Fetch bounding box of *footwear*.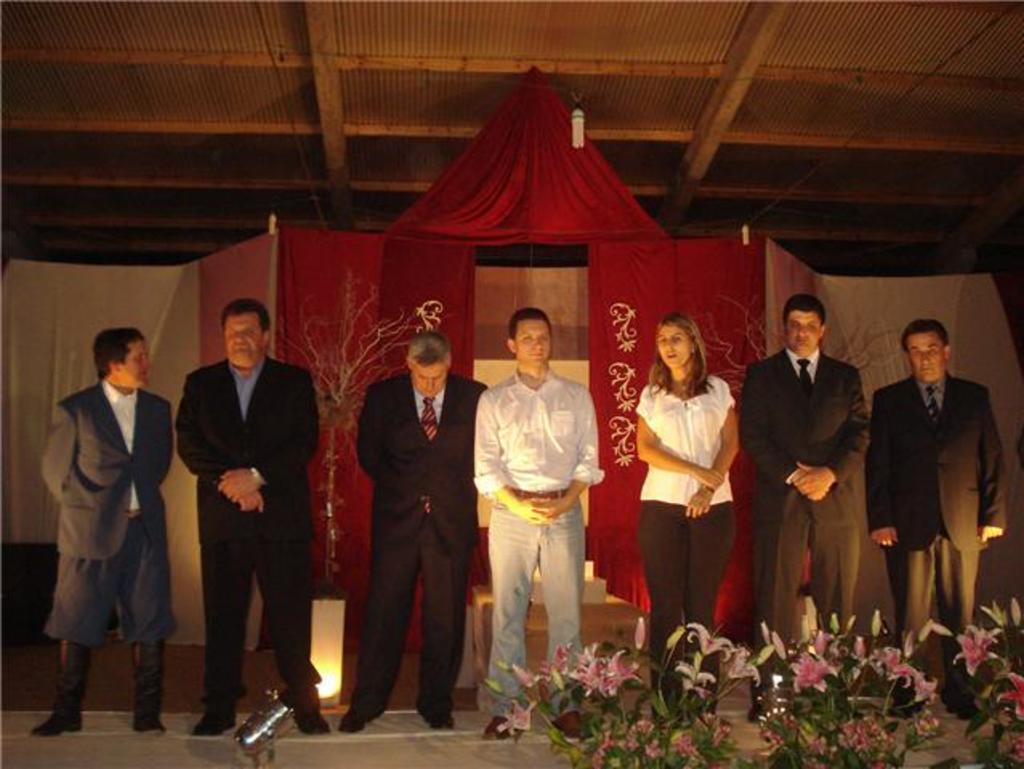
Bbox: [130,639,167,734].
